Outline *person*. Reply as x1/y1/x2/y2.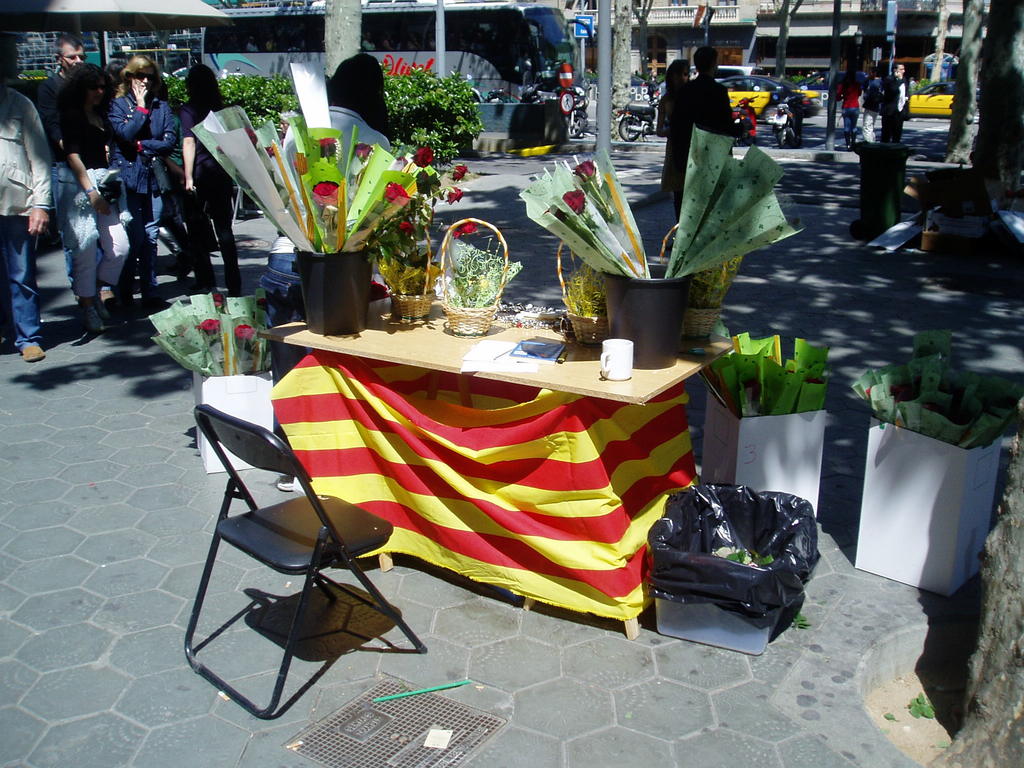
673/43/739/217.
